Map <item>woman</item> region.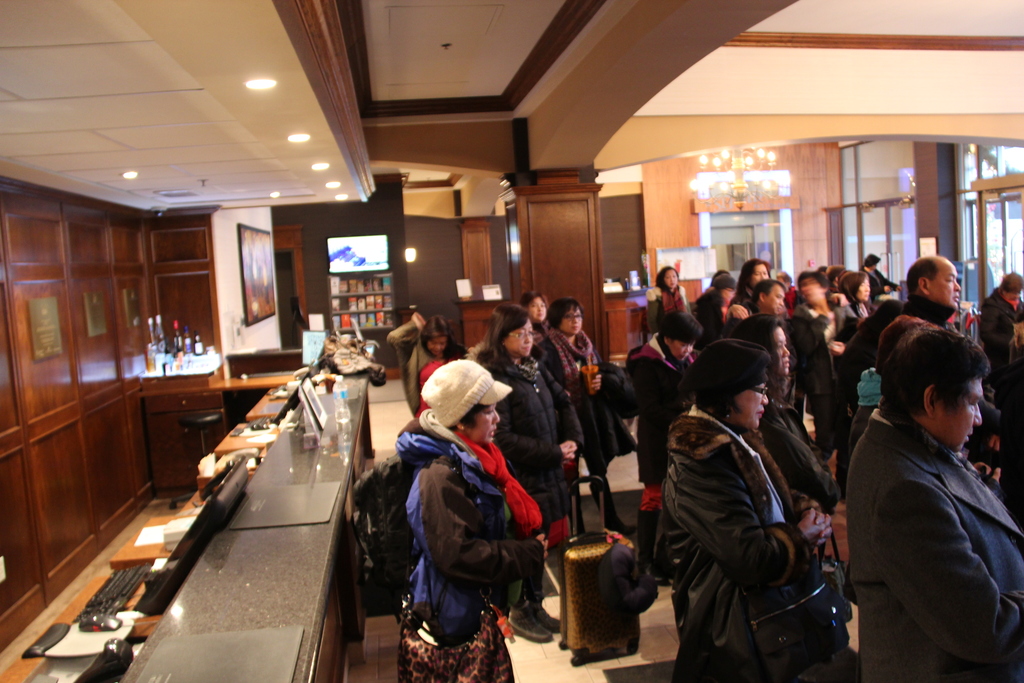
Mapped to [647,263,695,331].
